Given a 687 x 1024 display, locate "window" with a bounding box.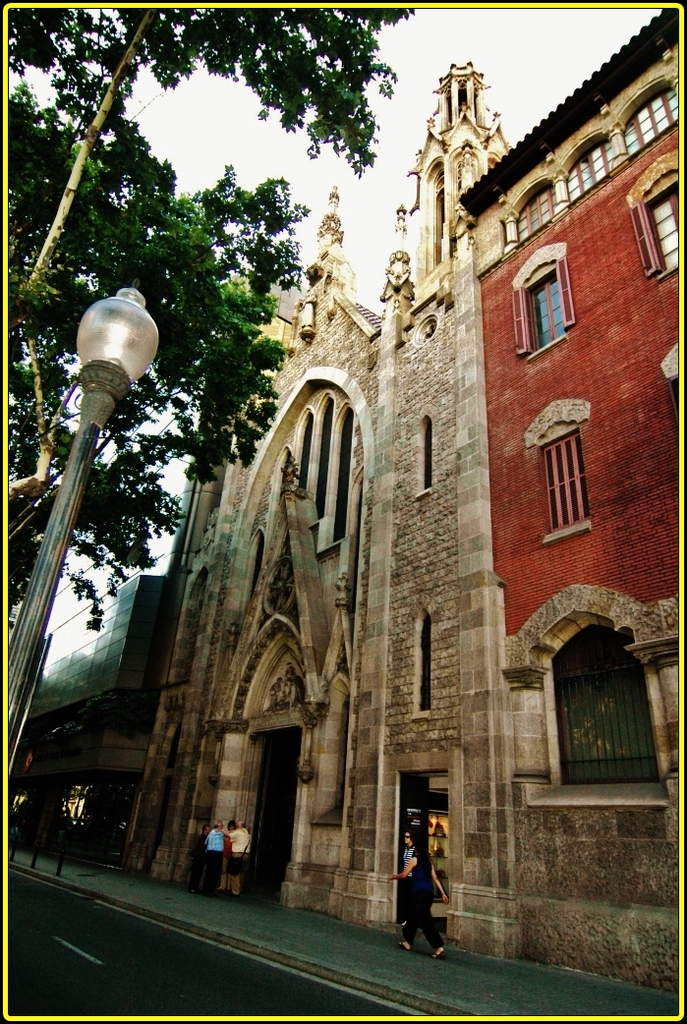
Located: [506,248,571,345].
